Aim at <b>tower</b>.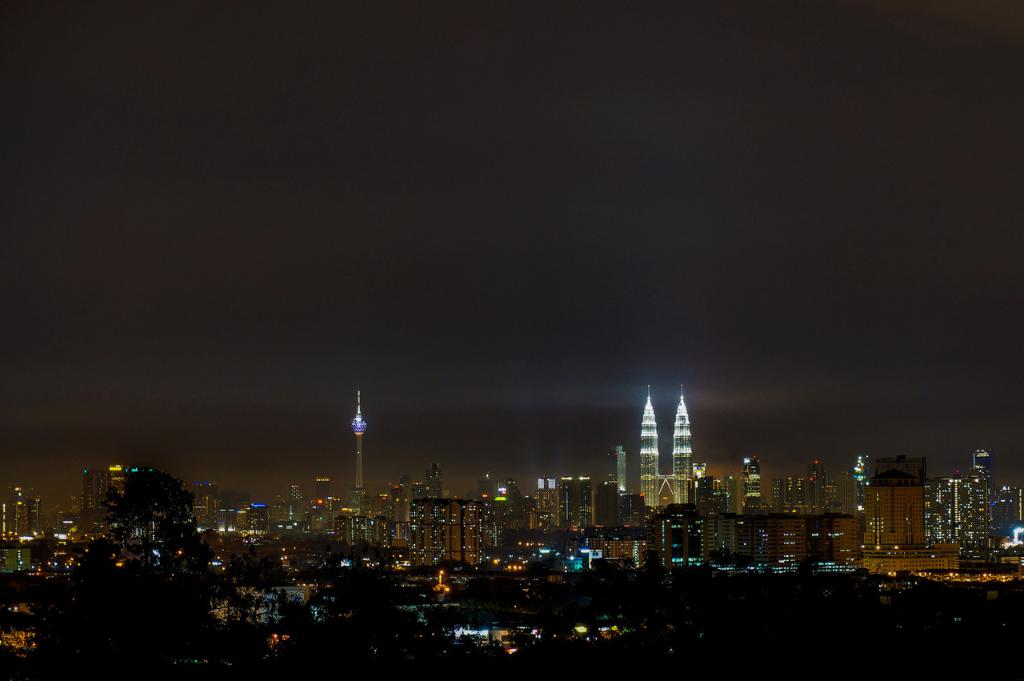
Aimed at region(315, 477, 330, 499).
